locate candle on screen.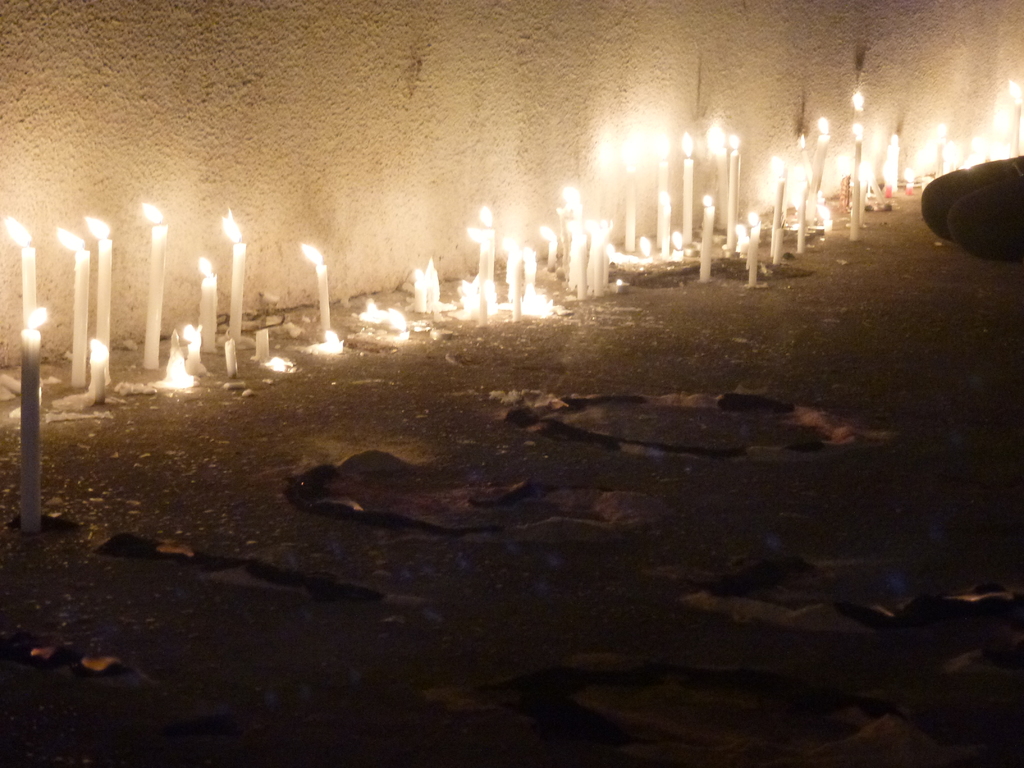
On screen at 86 221 111 384.
